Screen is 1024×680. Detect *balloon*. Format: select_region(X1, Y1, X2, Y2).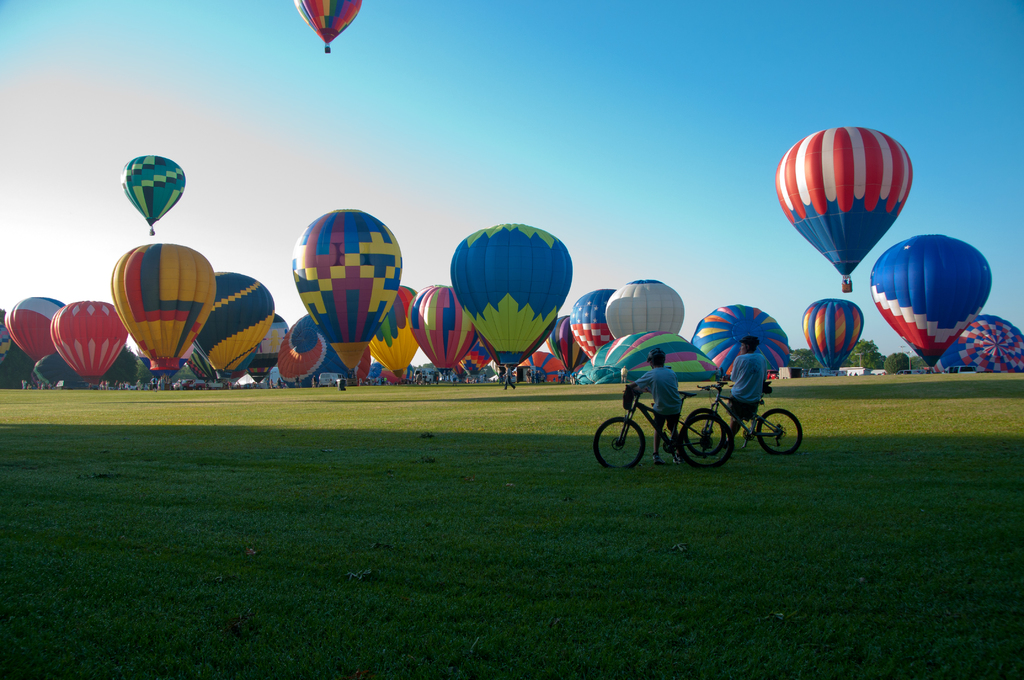
select_region(197, 270, 278, 378).
